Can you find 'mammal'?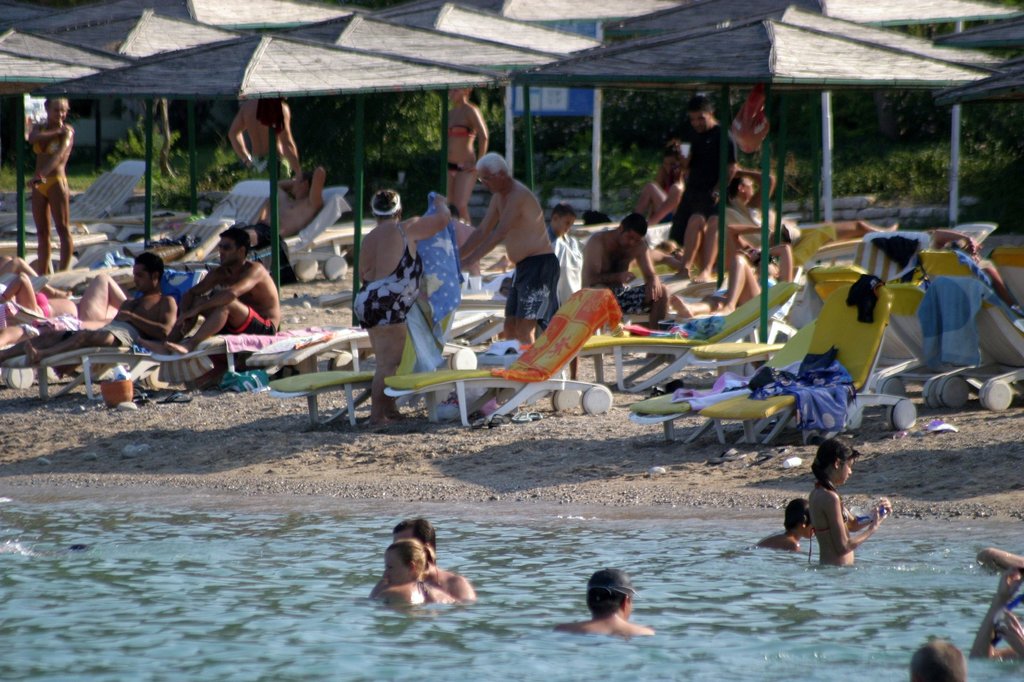
Yes, bounding box: [543,200,586,305].
